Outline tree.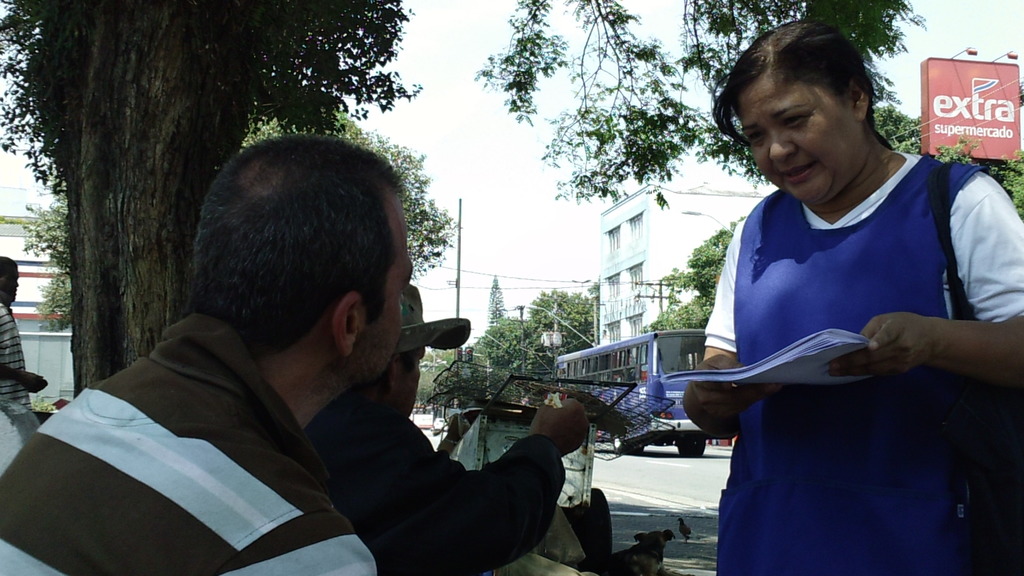
Outline: (0,0,925,402).
